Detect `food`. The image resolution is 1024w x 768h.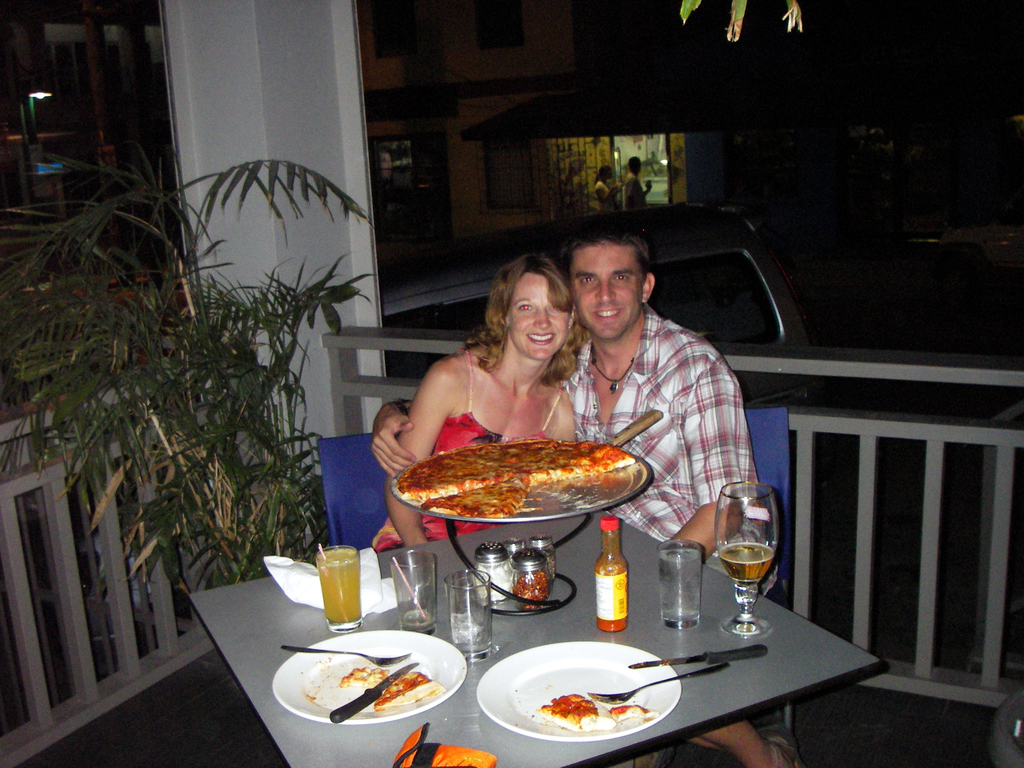
609,698,657,724.
